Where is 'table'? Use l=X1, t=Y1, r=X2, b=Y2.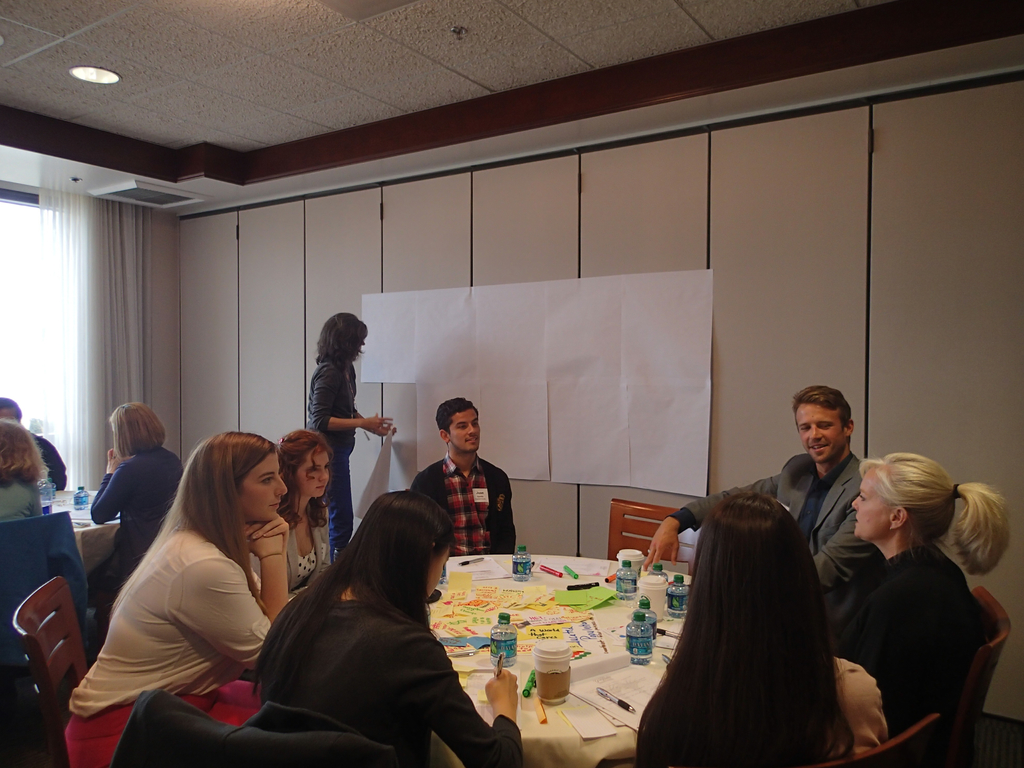
l=50, t=487, r=122, b=572.
